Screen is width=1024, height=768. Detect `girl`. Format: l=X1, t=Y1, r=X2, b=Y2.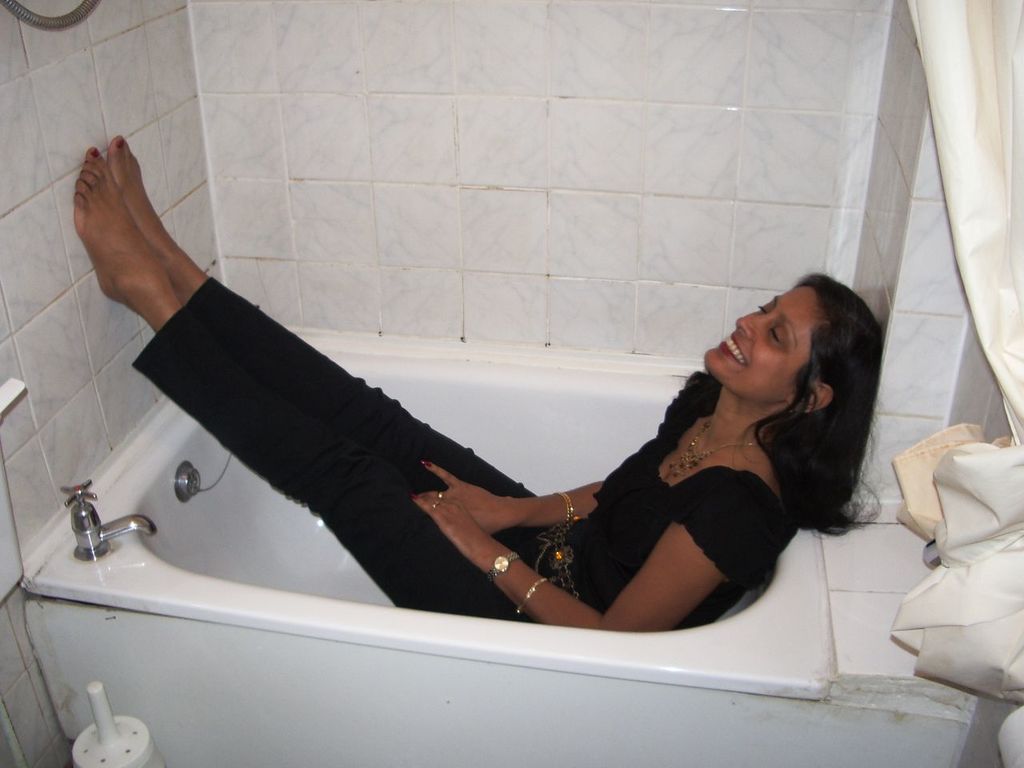
l=70, t=131, r=882, b=634.
